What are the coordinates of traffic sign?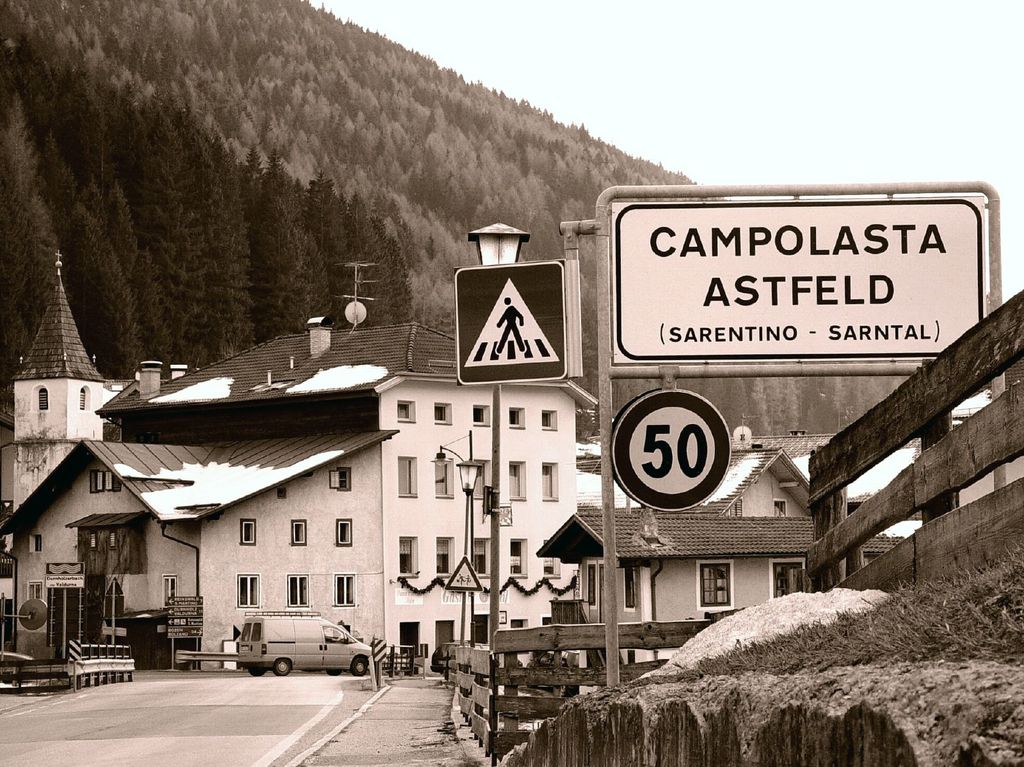
box(449, 553, 486, 591).
